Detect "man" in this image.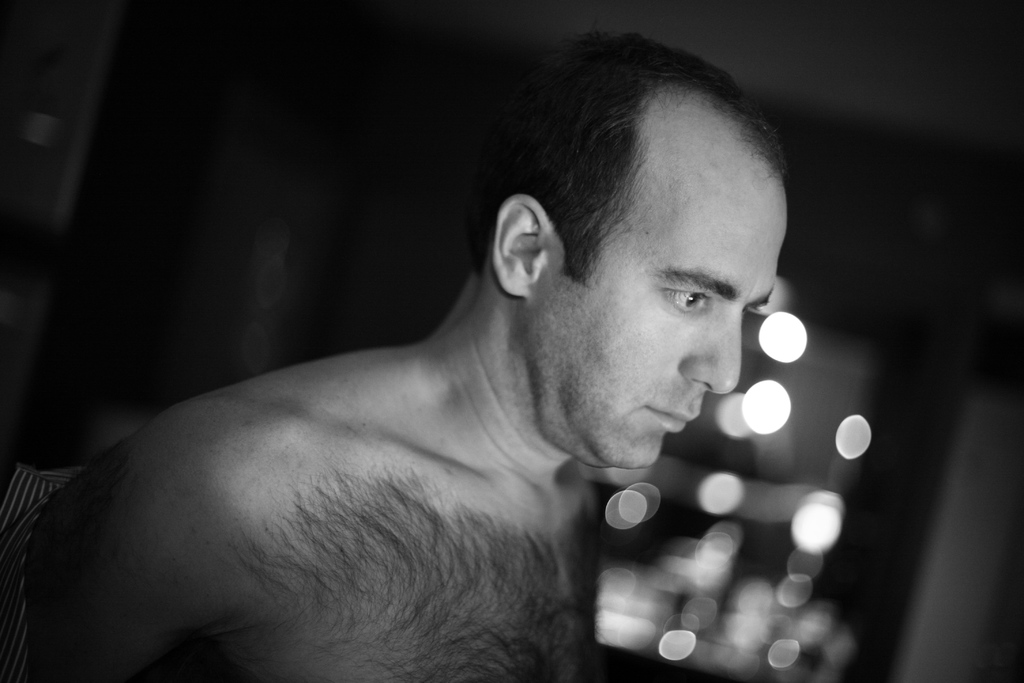
Detection: box=[27, 33, 789, 682].
